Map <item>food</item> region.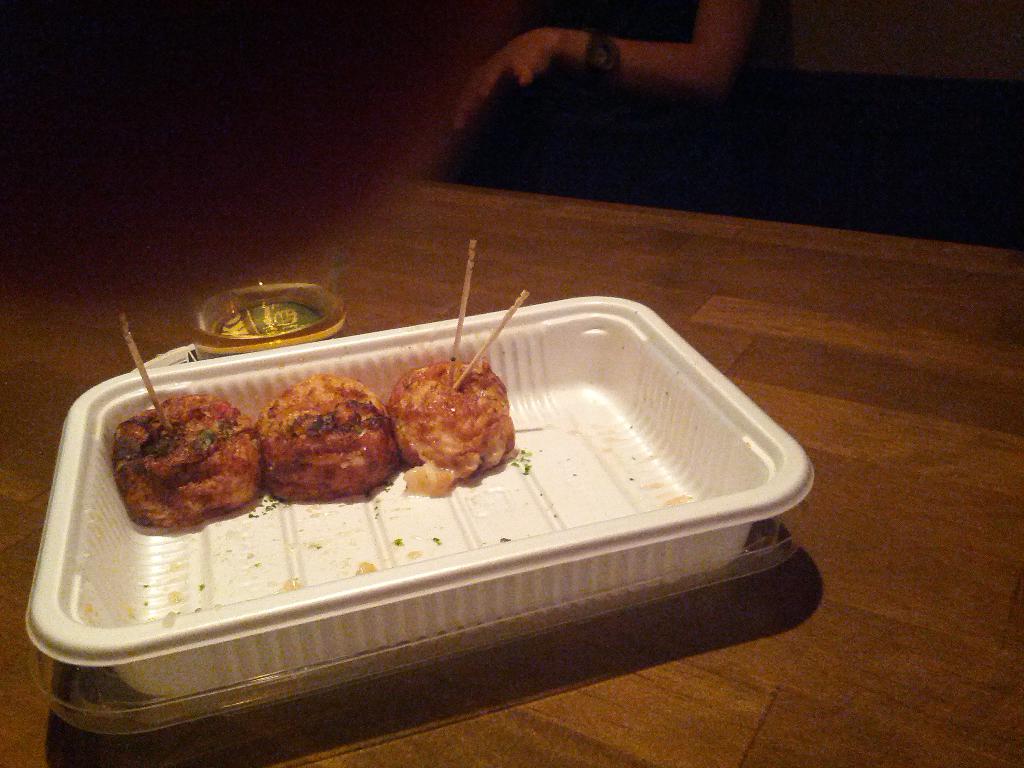
Mapped to 108 394 254 543.
